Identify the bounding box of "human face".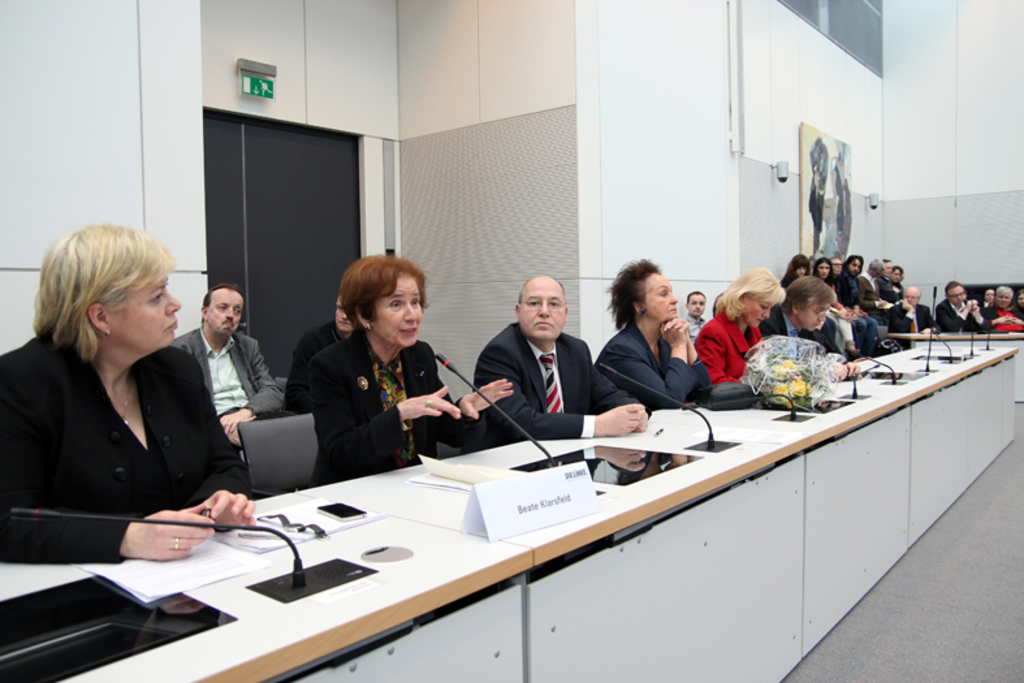
[x1=517, y1=288, x2=563, y2=336].
